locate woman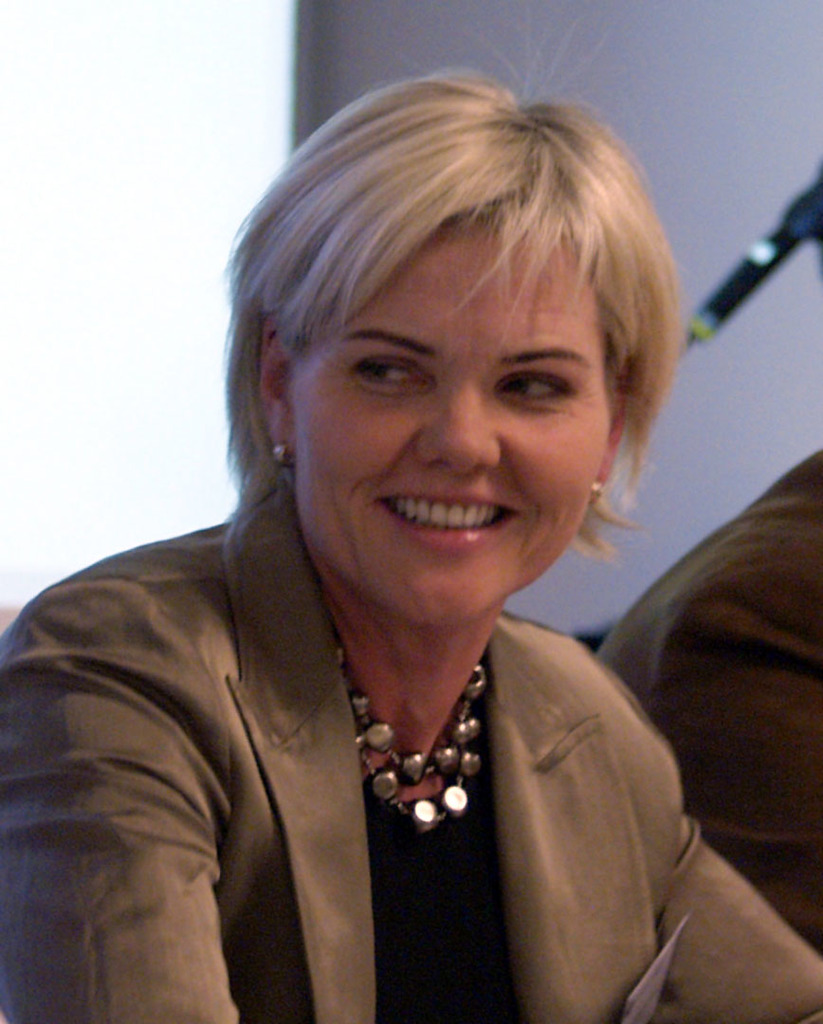
bbox(0, 64, 822, 1023)
